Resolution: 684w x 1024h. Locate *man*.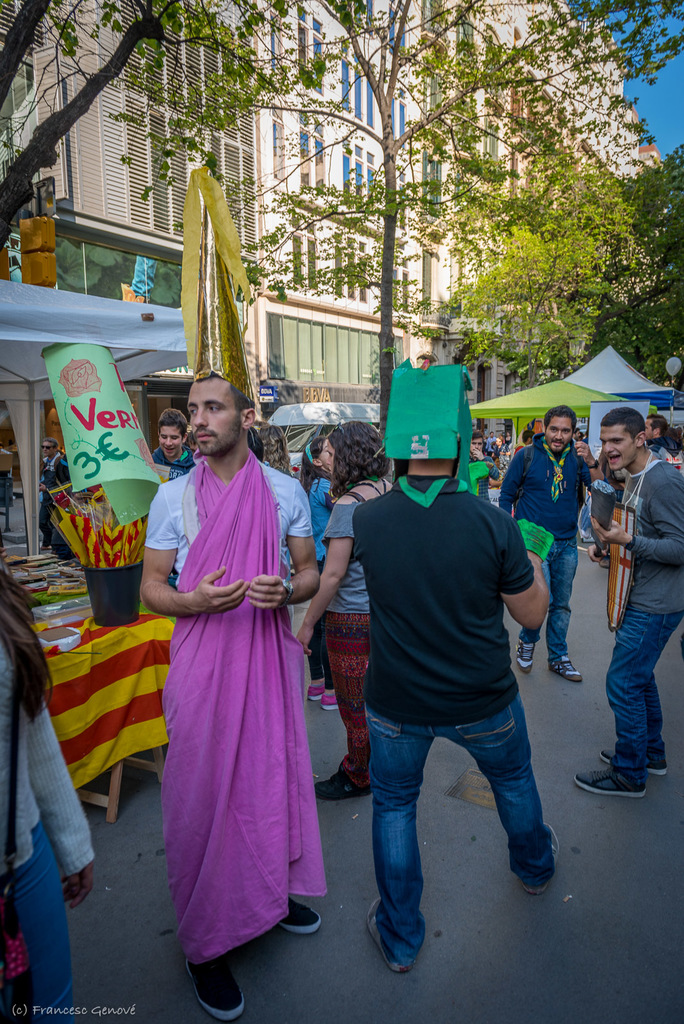
box=[466, 431, 500, 501].
